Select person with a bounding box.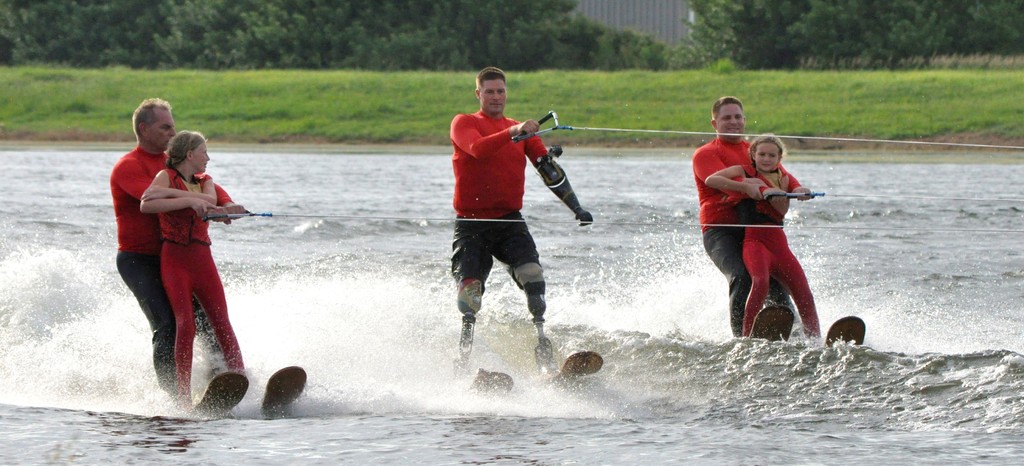
107,103,271,425.
